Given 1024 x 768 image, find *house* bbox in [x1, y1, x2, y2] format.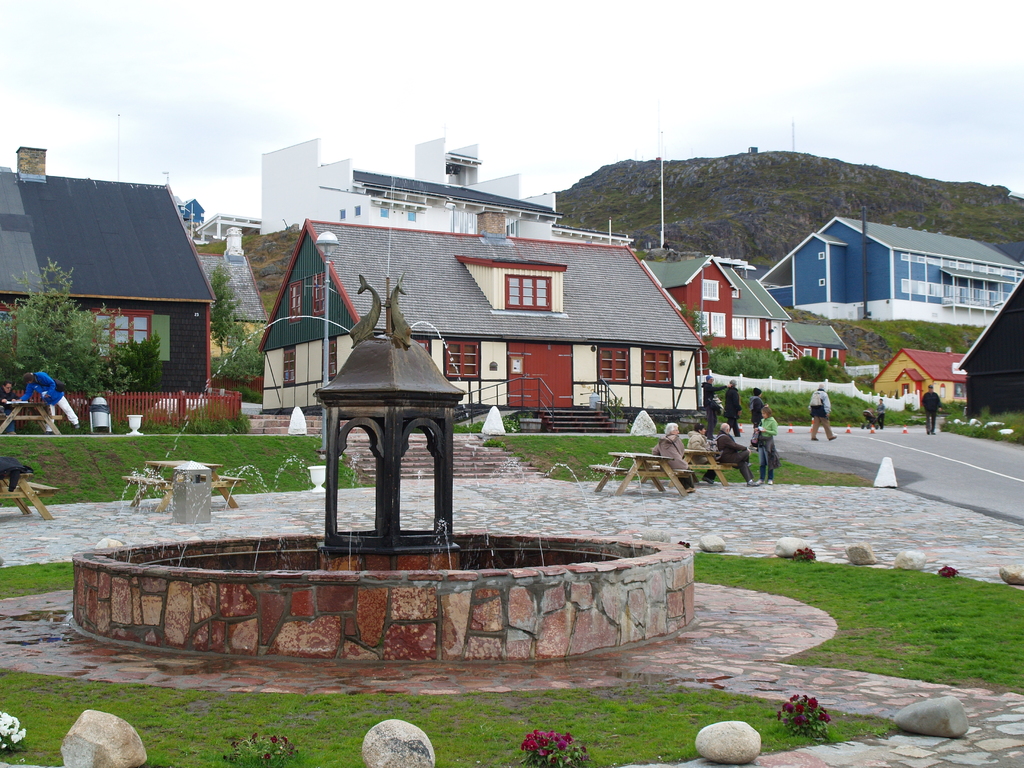
[854, 348, 976, 424].
